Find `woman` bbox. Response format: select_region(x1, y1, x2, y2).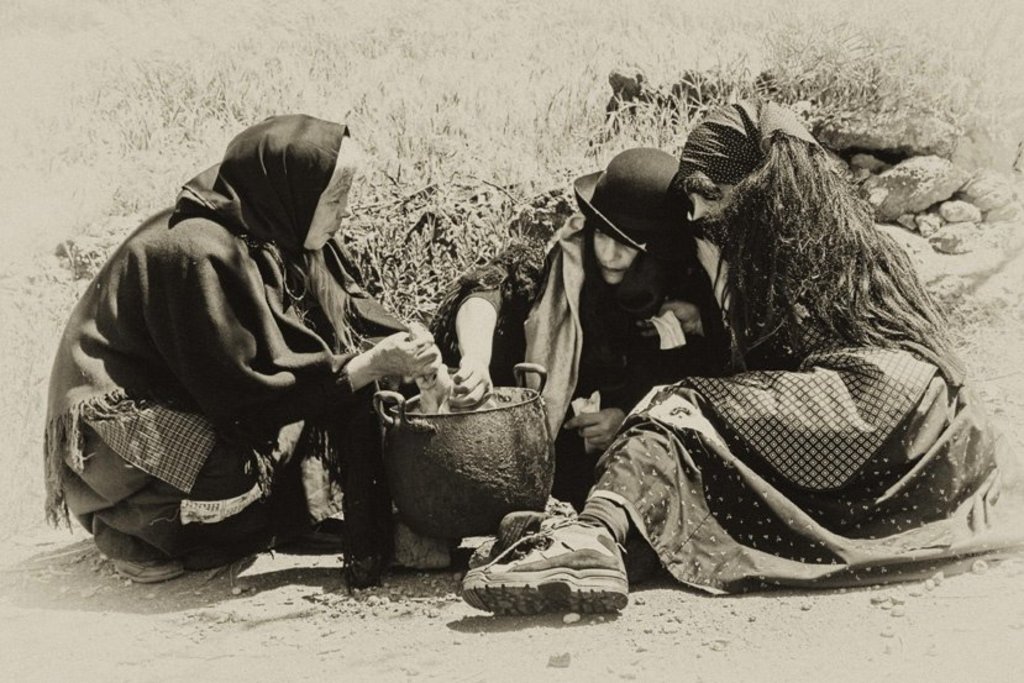
select_region(65, 86, 484, 618).
